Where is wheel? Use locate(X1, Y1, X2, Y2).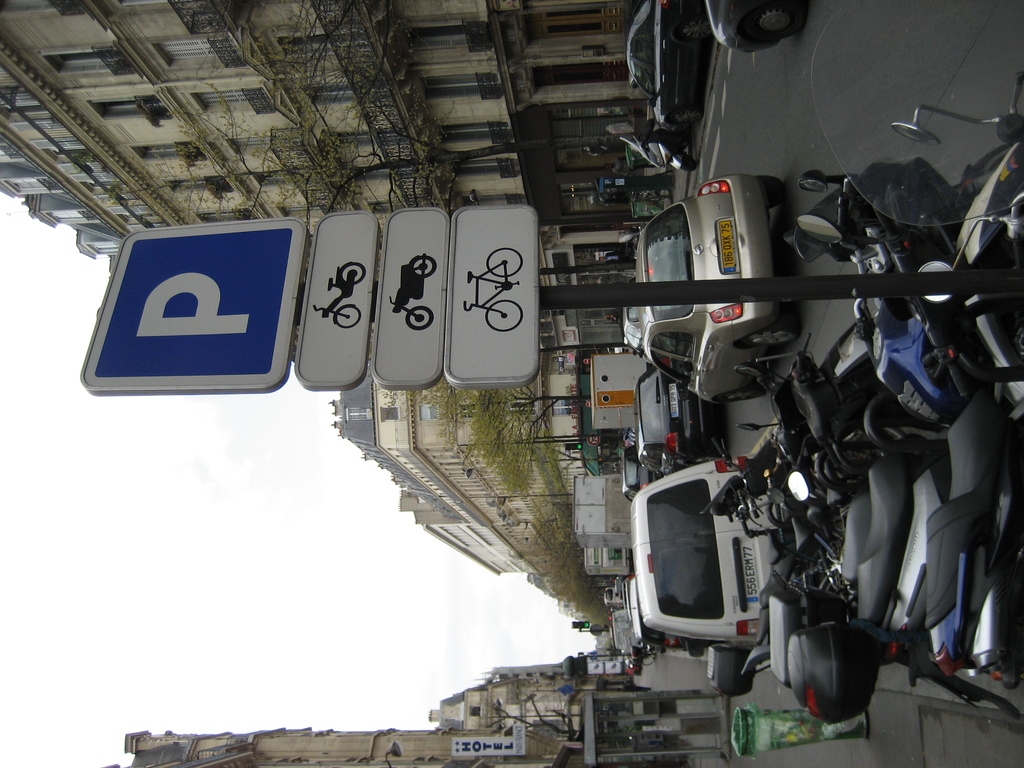
locate(678, 18, 711, 39).
